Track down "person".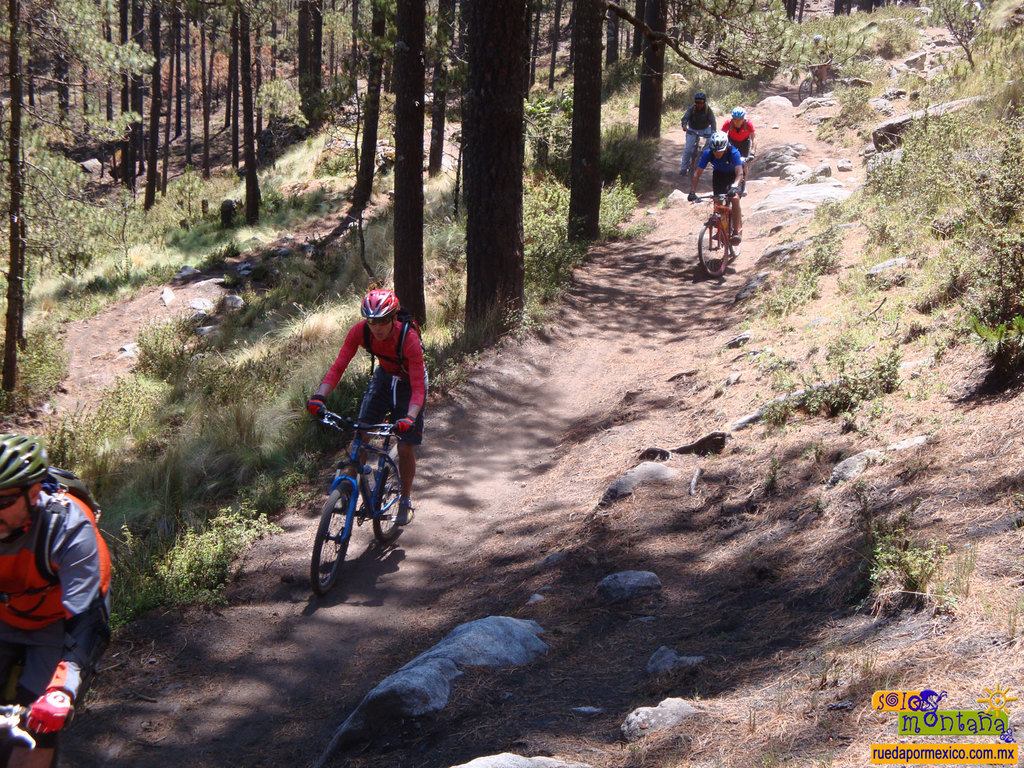
Tracked to <box>687,131,749,246</box>.
